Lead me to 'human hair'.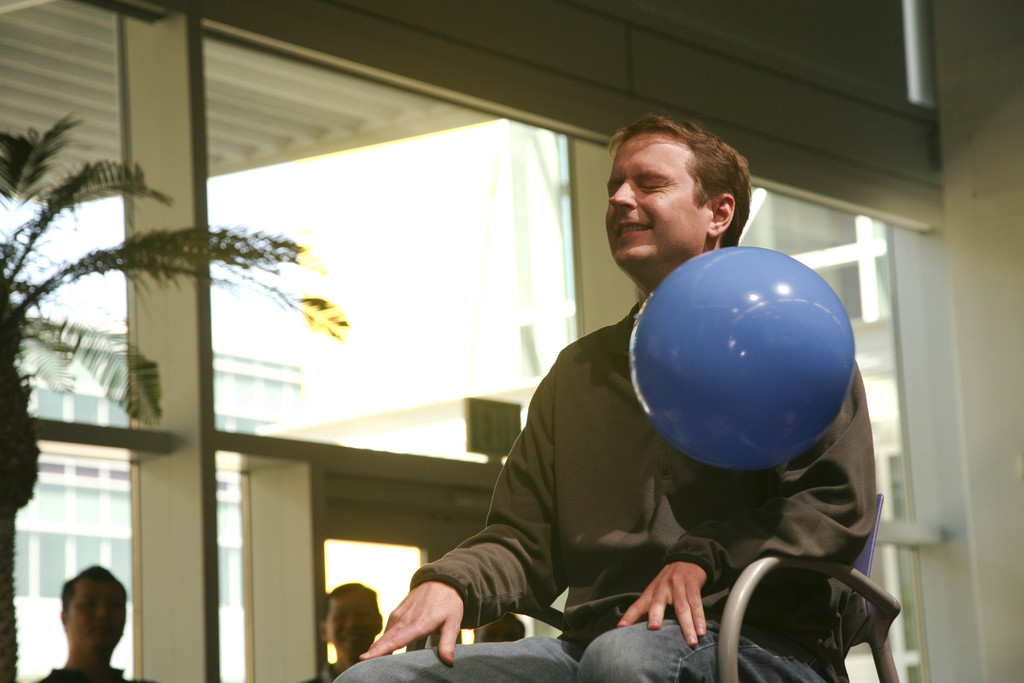
Lead to 598:120:740:252.
